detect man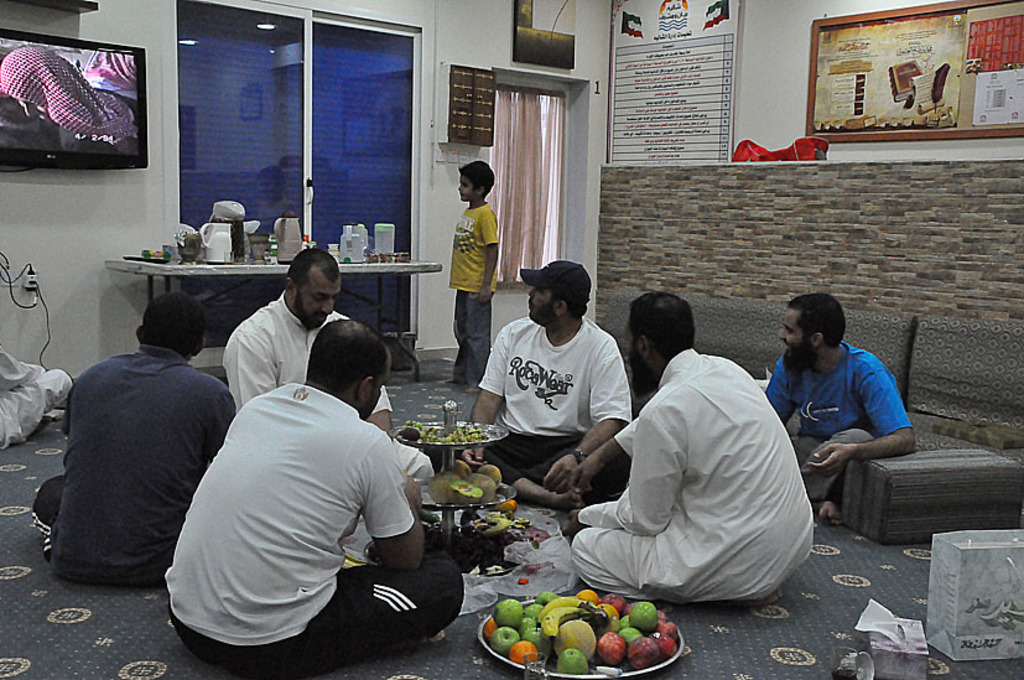
BBox(0, 343, 84, 461)
